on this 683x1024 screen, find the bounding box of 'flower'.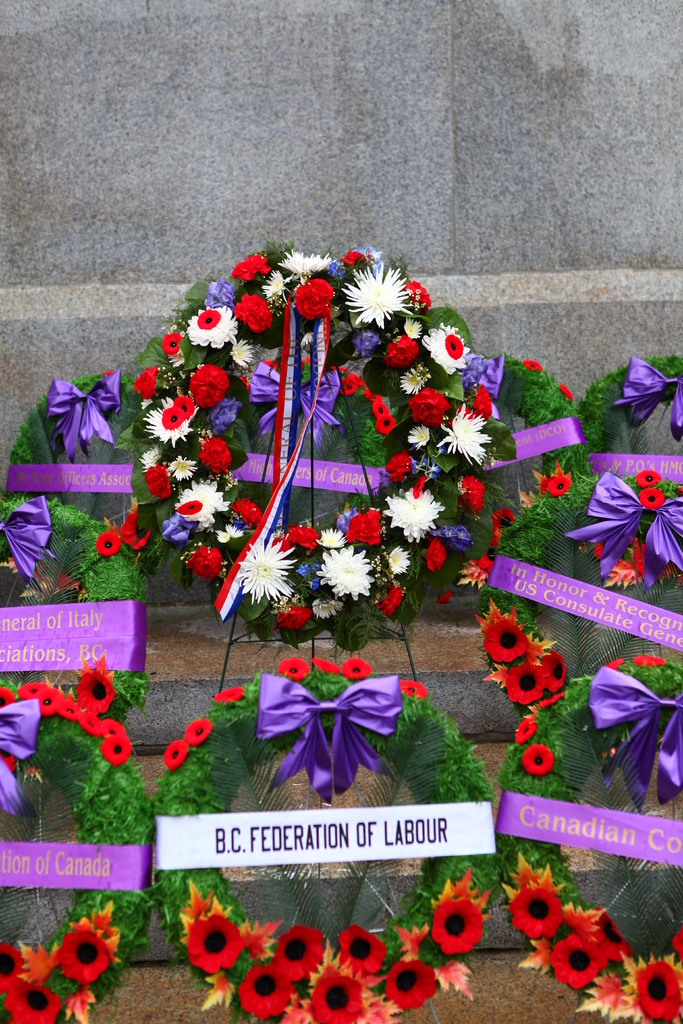
Bounding box: (213, 686, 243, 704).
